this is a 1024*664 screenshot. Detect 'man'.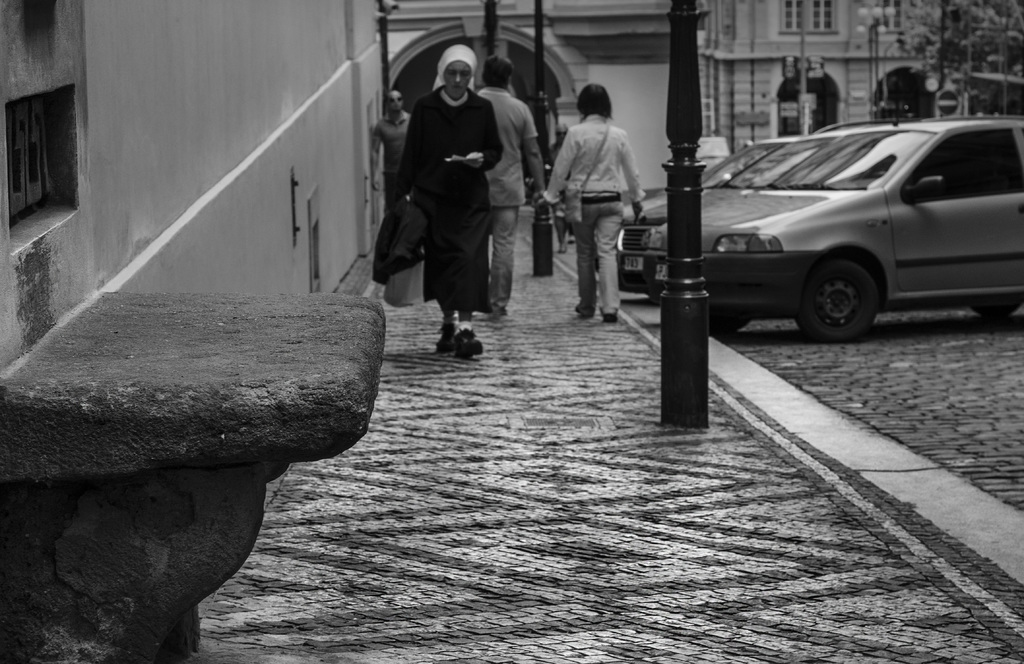
[365, 55, 511, 329].
